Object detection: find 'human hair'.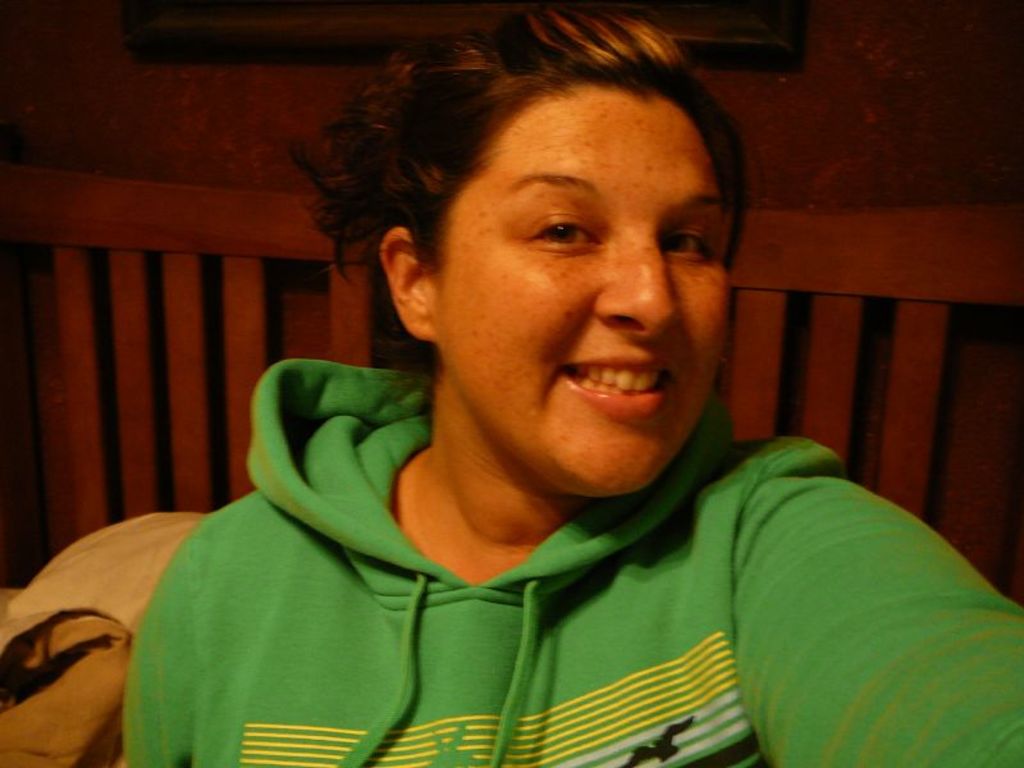
BBox(364, 37, 708, 348).
